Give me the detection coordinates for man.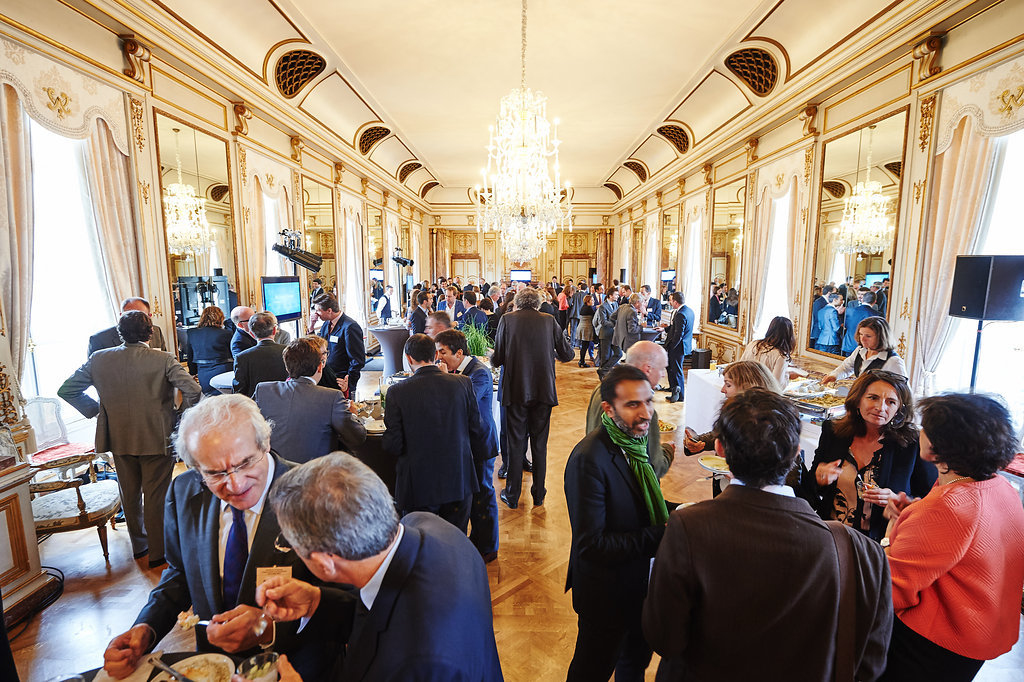
<box>432,330,501,566</box>.
